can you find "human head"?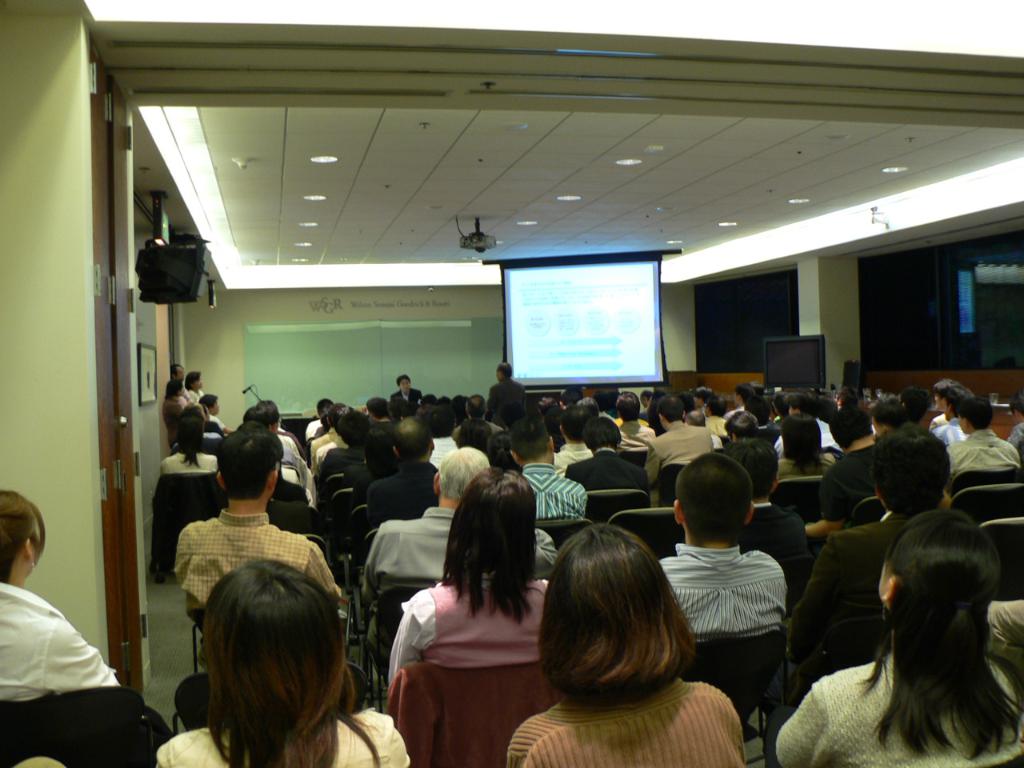
Yes, bounding box: box=[465, 392, 486, 414].
